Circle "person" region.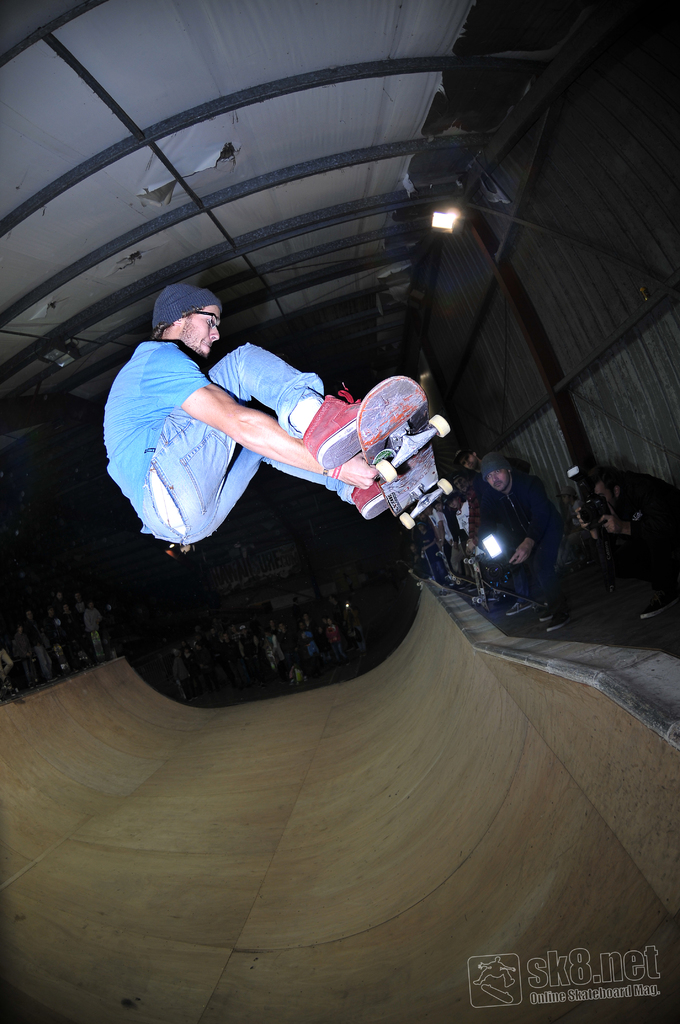
Region: <box>86,296,425,624</box>.
